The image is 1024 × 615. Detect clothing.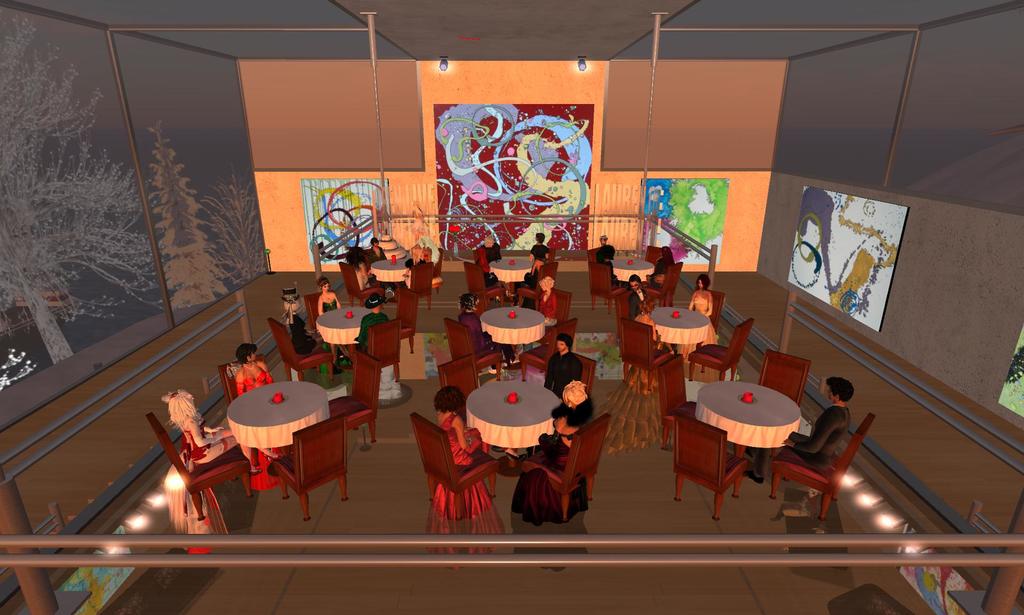
Detection: detection(632, 287, 657, 337).
